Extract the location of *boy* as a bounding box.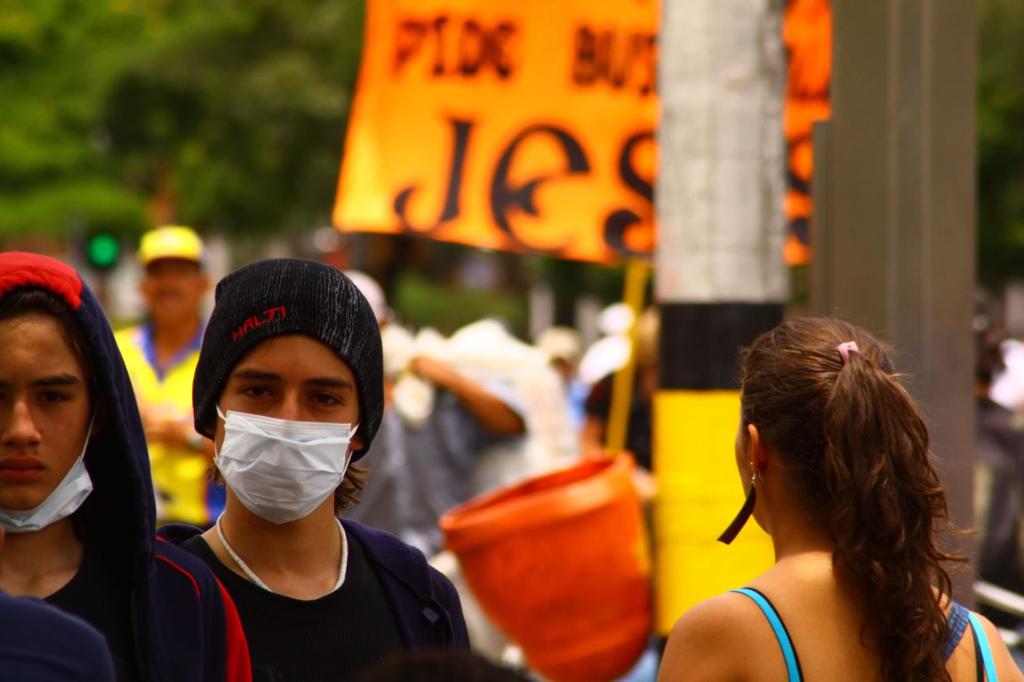
{"left": 157, "top": 255, "right": 478, "bottom": 681}.
